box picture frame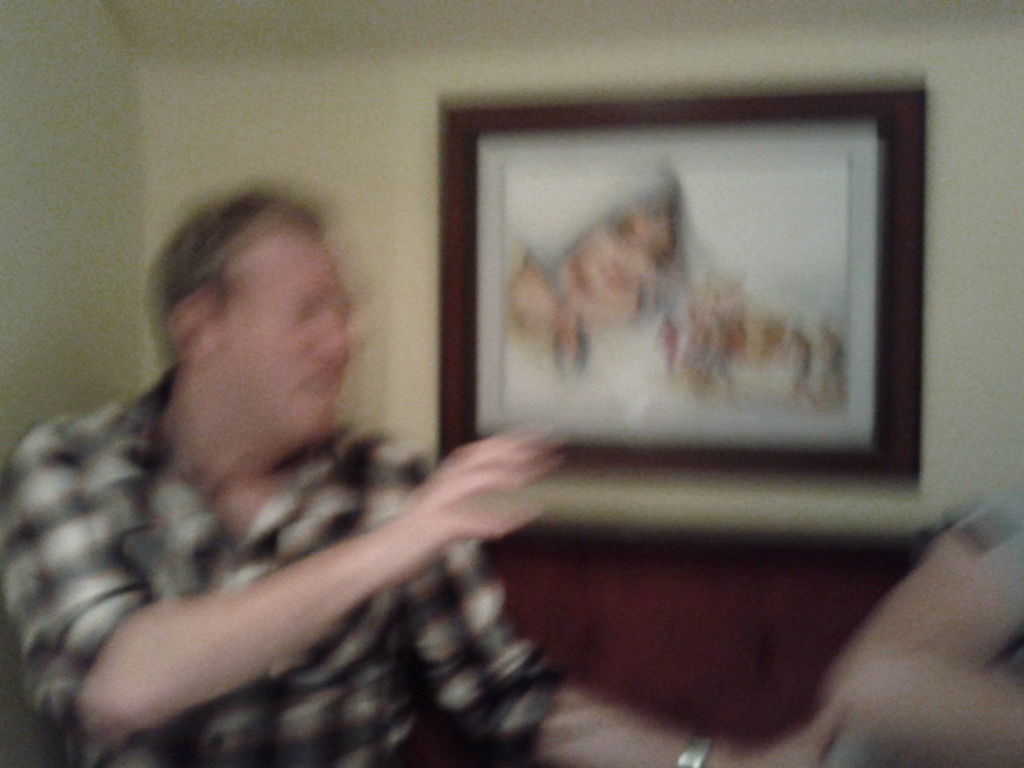
left=426, top=69, right=952, bottom=483
